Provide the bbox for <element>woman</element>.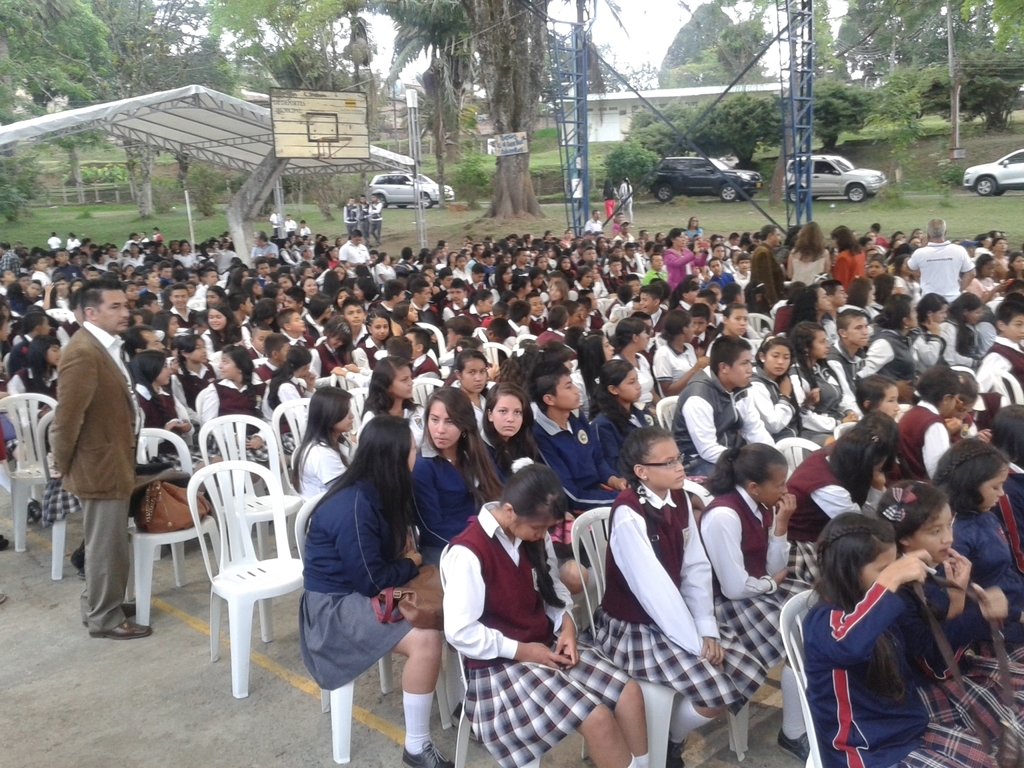
x1=749, y1=330, x2=795, y2=444.
